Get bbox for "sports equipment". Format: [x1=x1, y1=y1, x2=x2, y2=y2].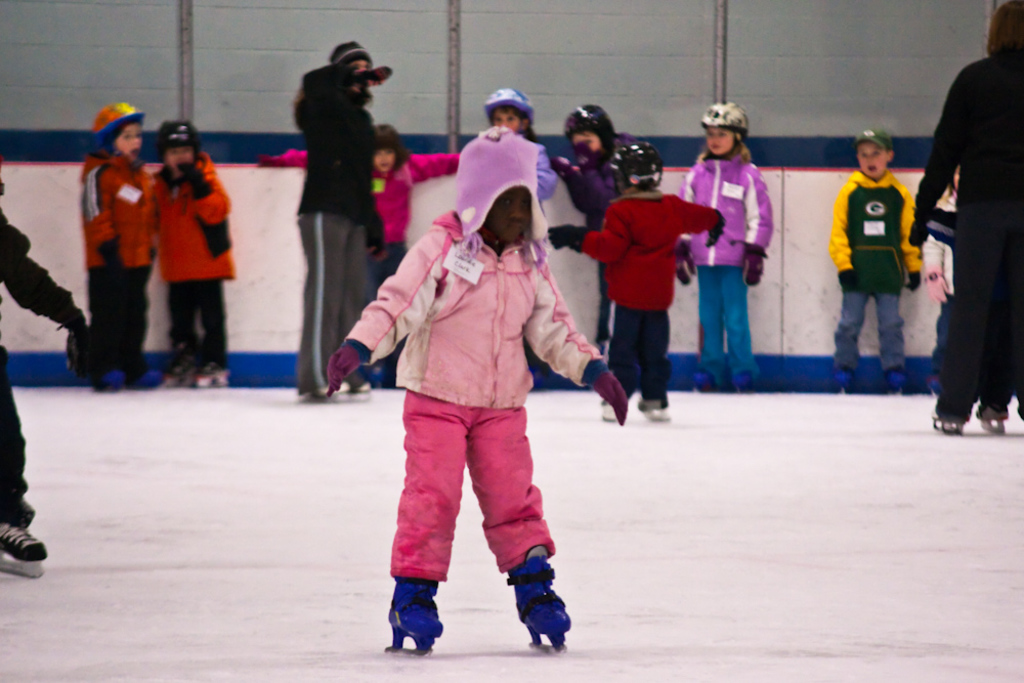
[x1=691, y1=367, x2=713, y2=397].
